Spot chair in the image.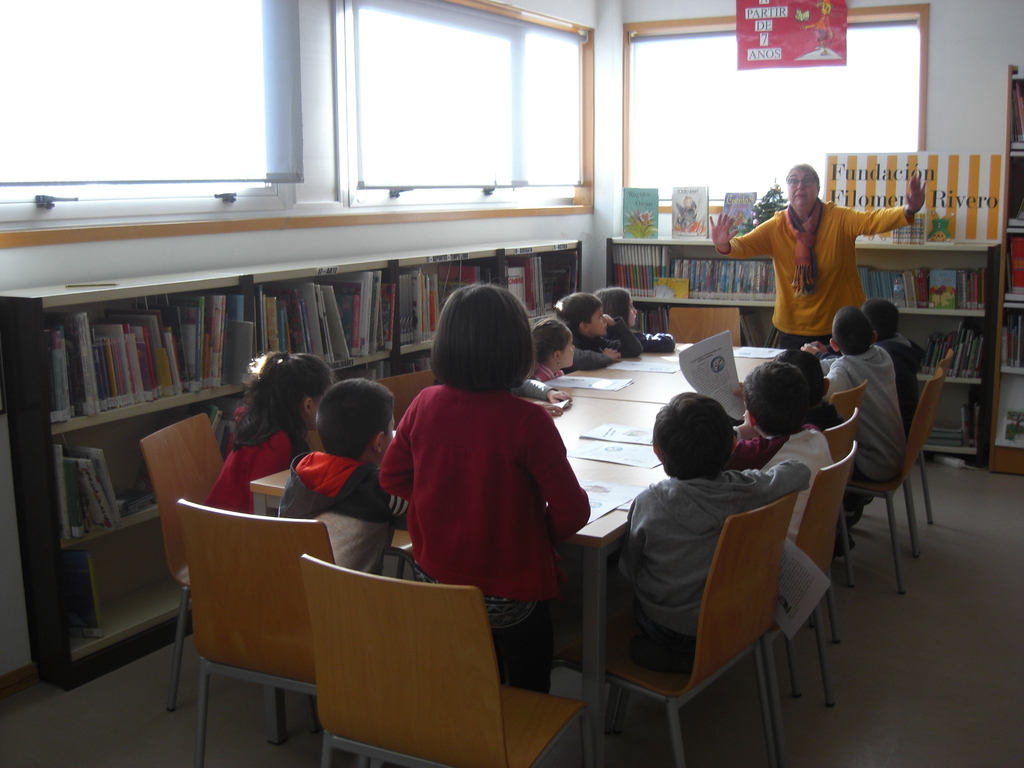
chair found at rect(624, 442, 858, 767).
